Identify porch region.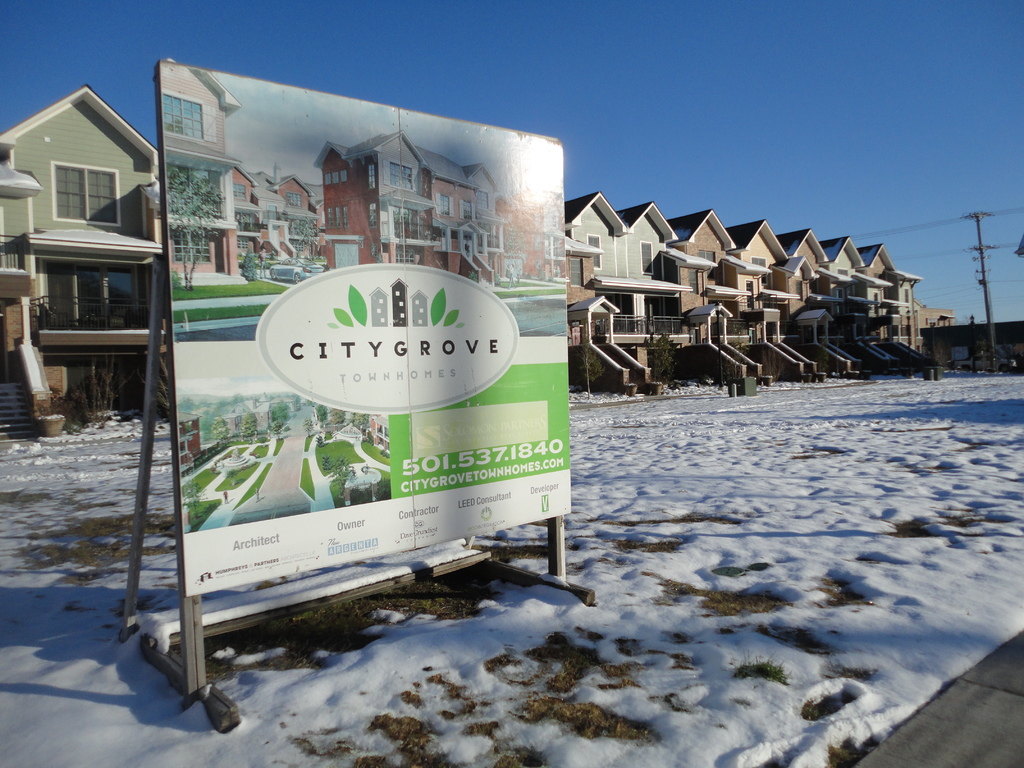
Region: (left=858, top=335, right=900, bottom=372).
